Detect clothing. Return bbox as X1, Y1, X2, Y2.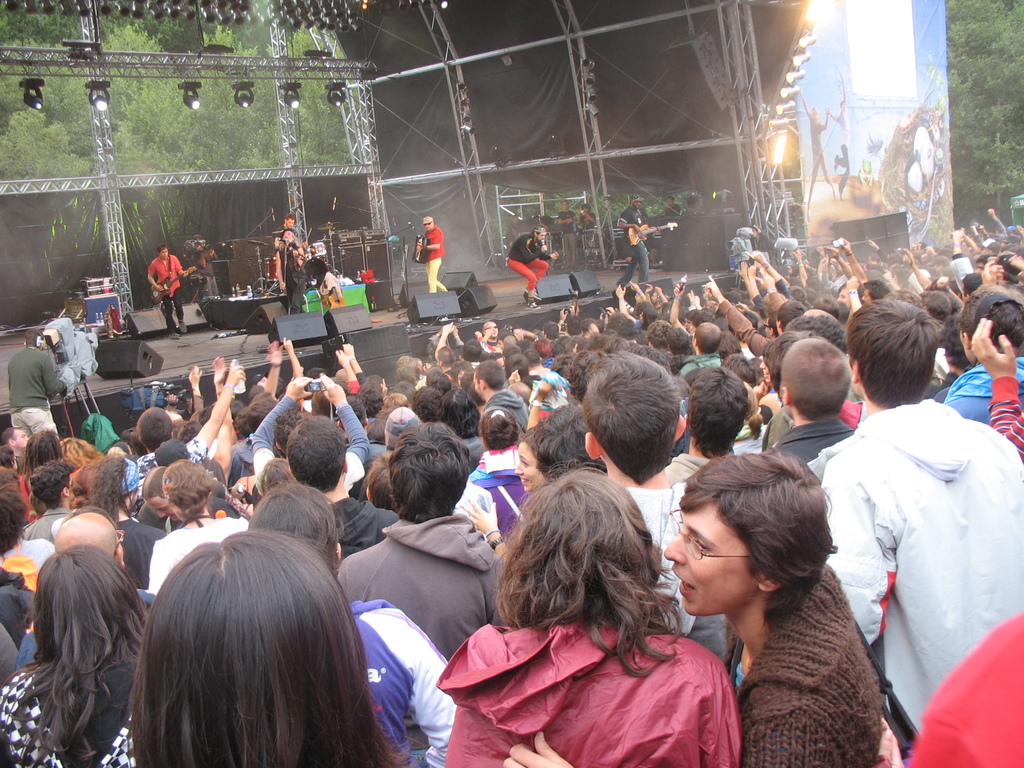
505, 236, 546, 291.
